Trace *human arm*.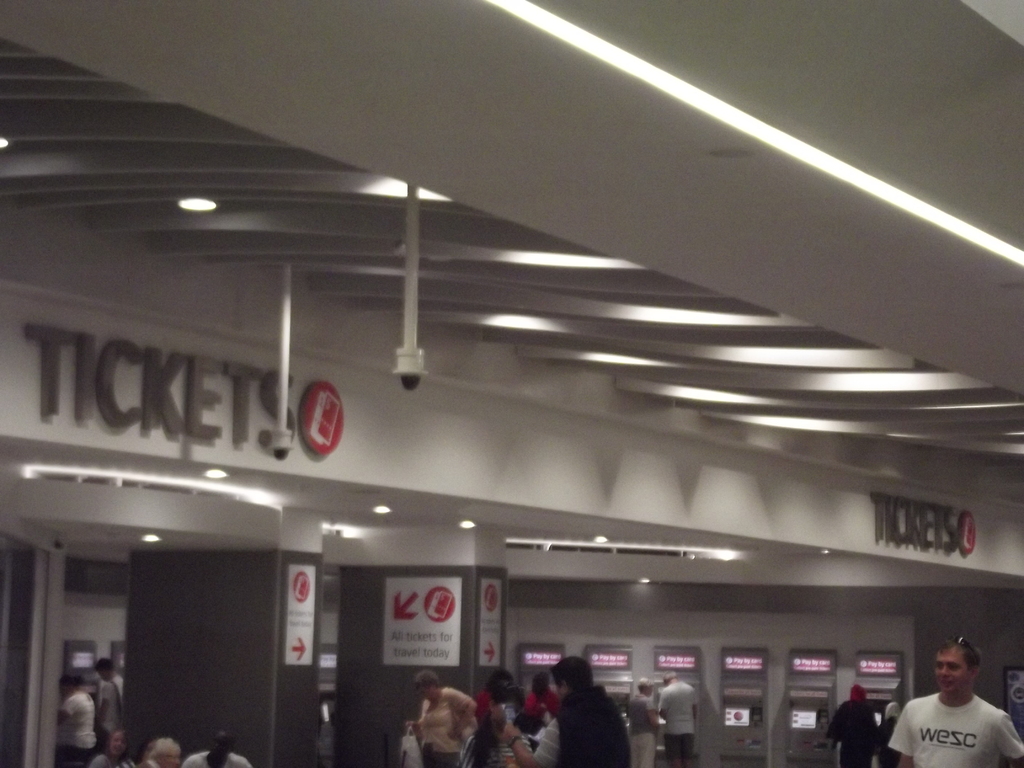
Traced to Rect(95, 682, 113, 726).
